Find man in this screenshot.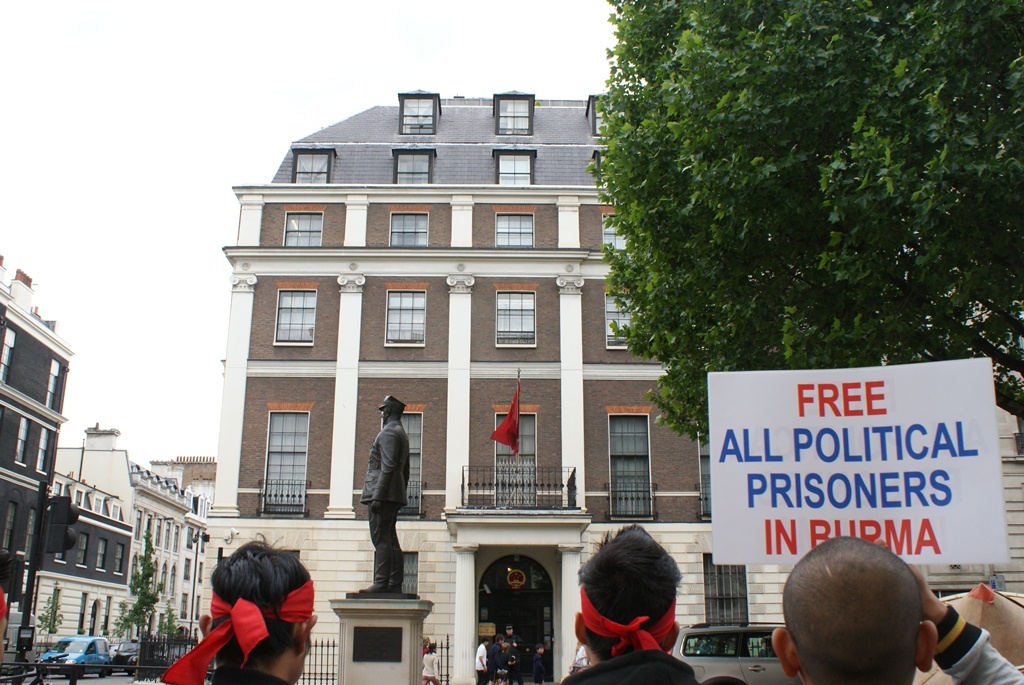
The bounding box for man is <bbox>561, 520, 738, 684</bbox>.
